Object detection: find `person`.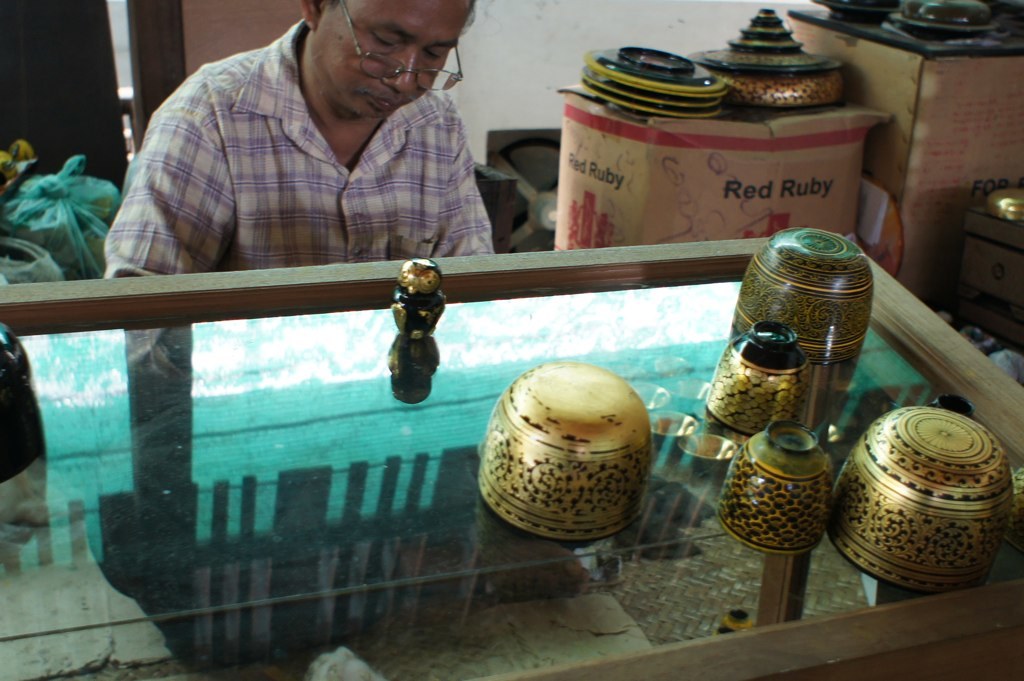
[left=98, top=0, right=496, bottom=276].
